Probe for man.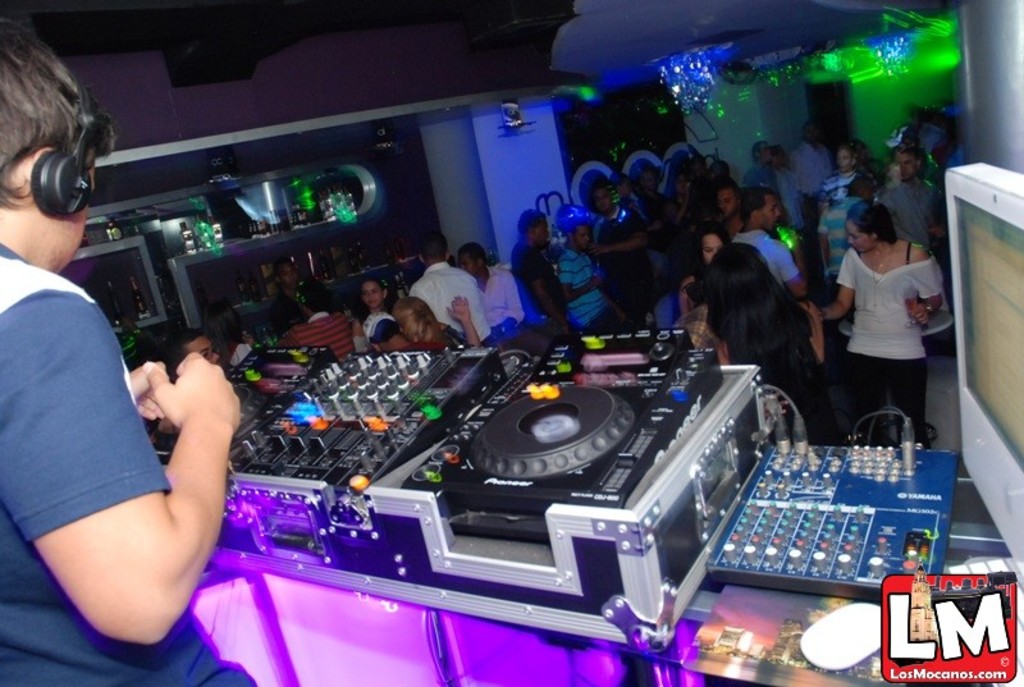
Probe result: [x1=558, y1=217, x2=604, y2=334].
